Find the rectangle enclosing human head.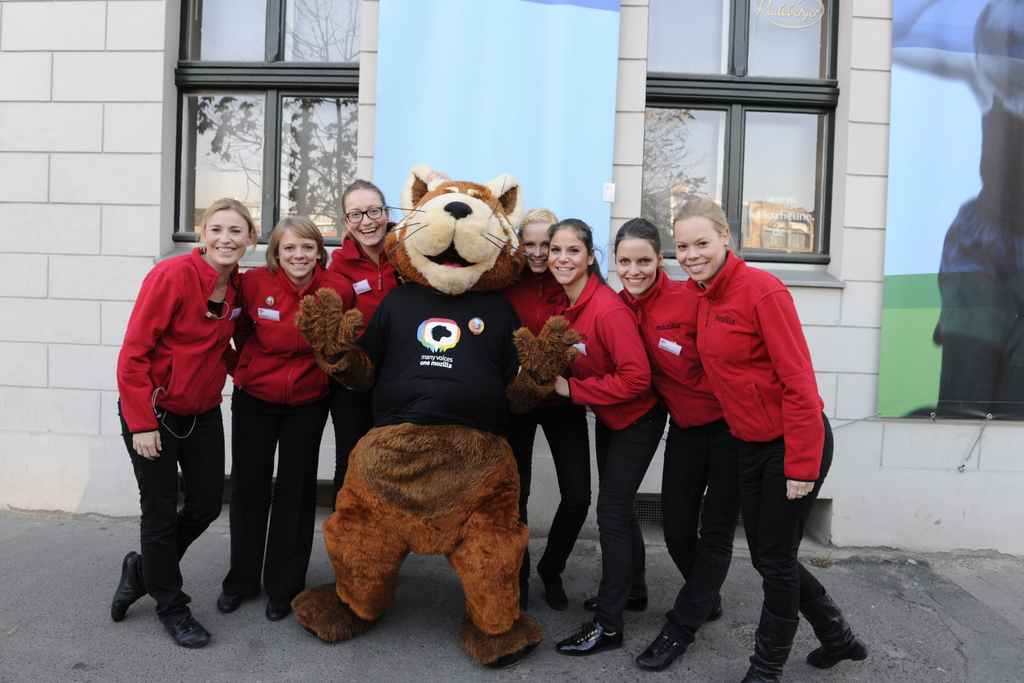
locate(616, 216, 664, 296).
